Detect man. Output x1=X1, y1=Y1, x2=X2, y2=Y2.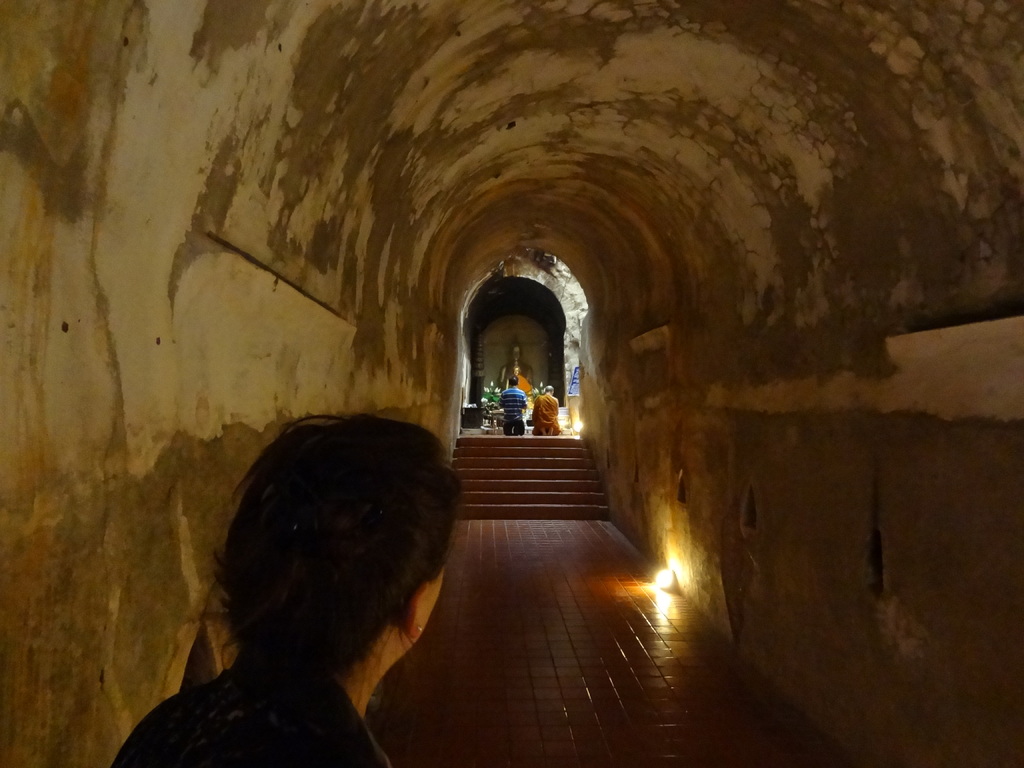
x1=498, y1=373, x2=529, y2=436.
